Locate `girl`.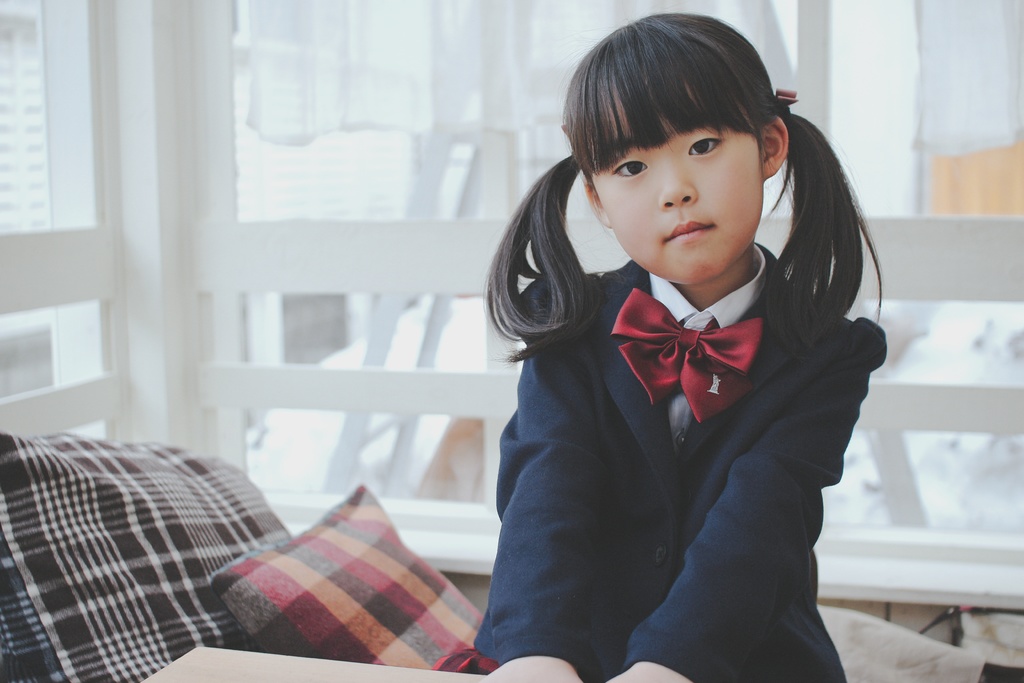
Bounding box: detection(476, 12, 888, 682).
